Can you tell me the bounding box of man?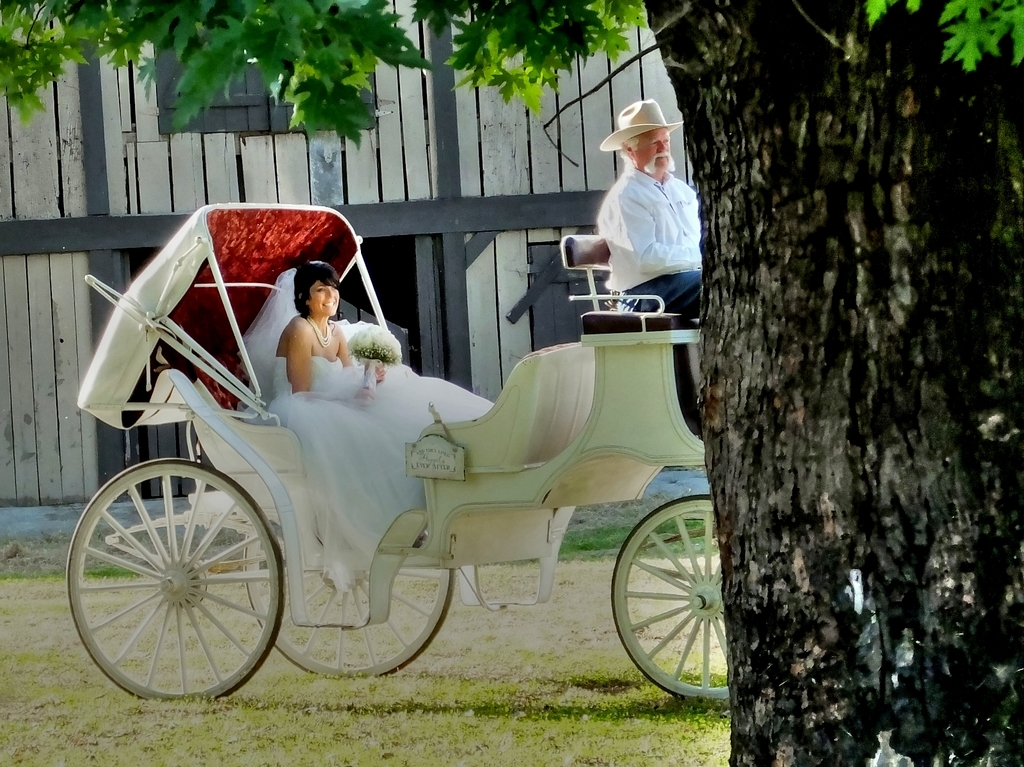
563,101,709,330.
